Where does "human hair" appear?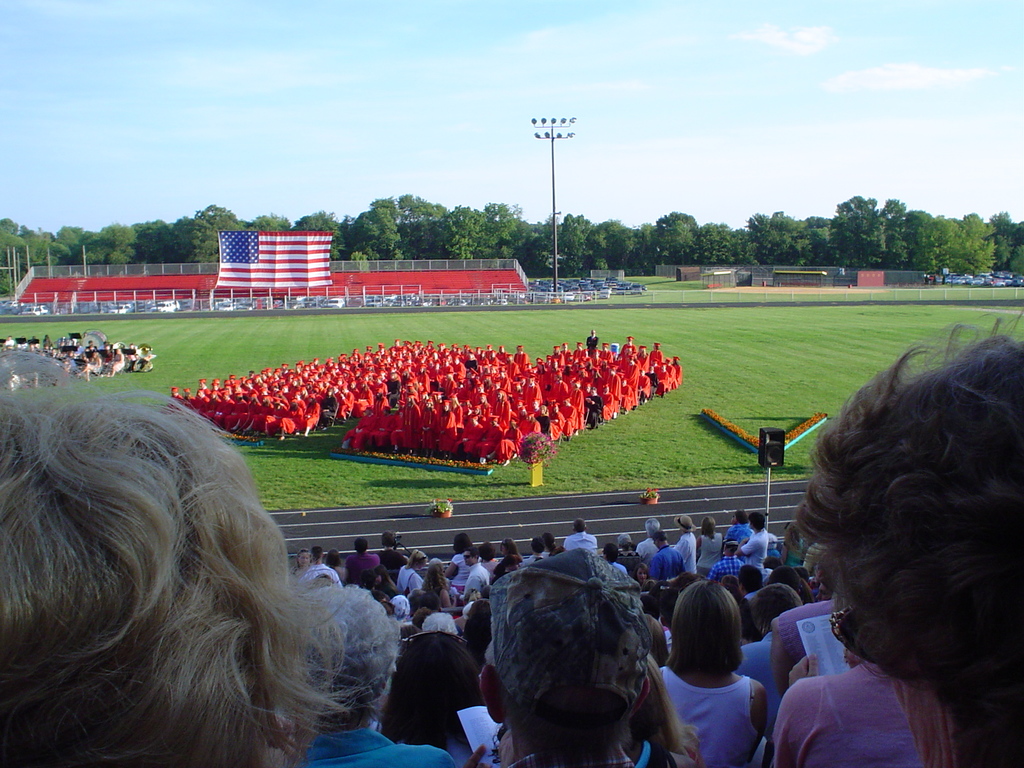
Appears at select_region(380, 528, 401, 550).
